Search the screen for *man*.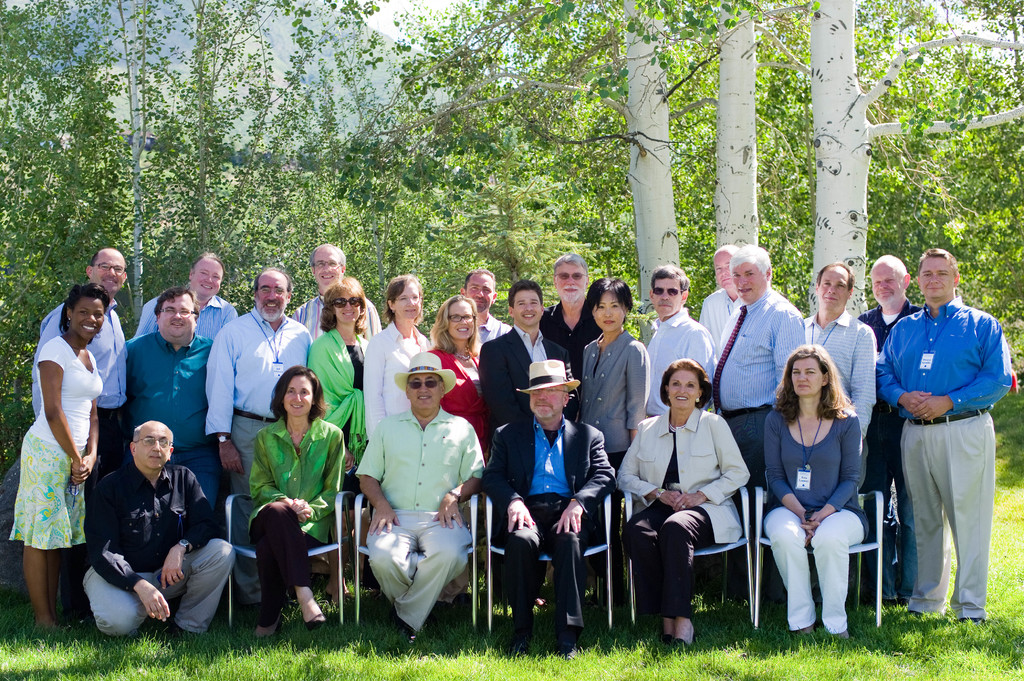
Found at 532:252:612:378.
